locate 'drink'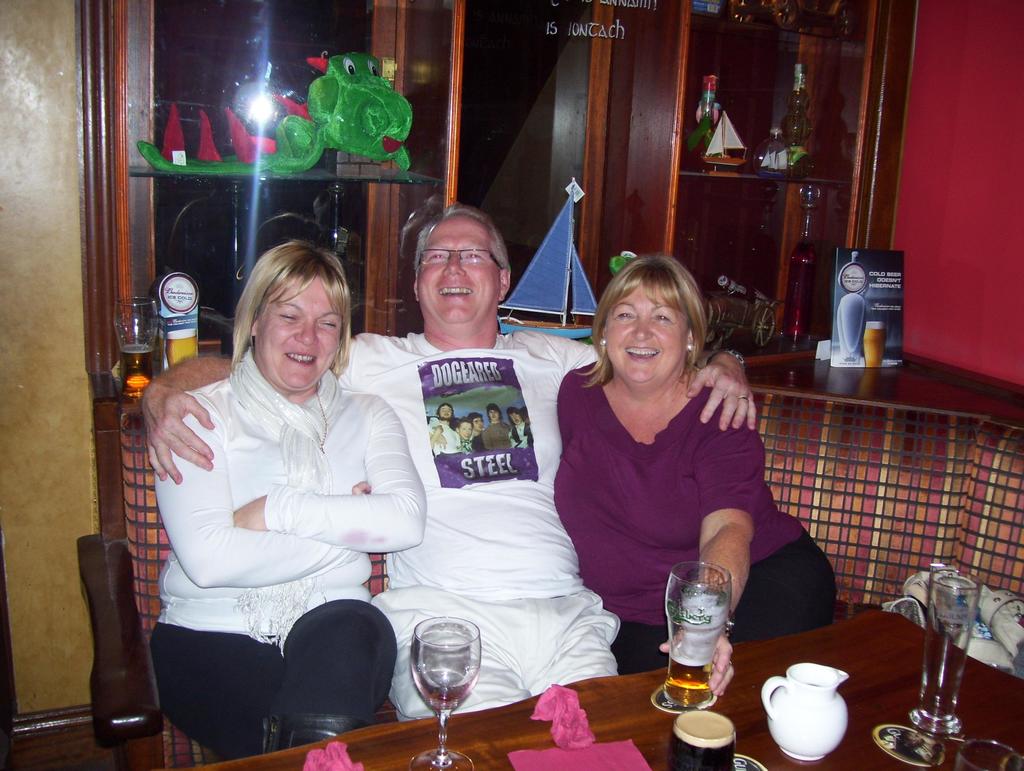
box(666, 568, 743, 697)
